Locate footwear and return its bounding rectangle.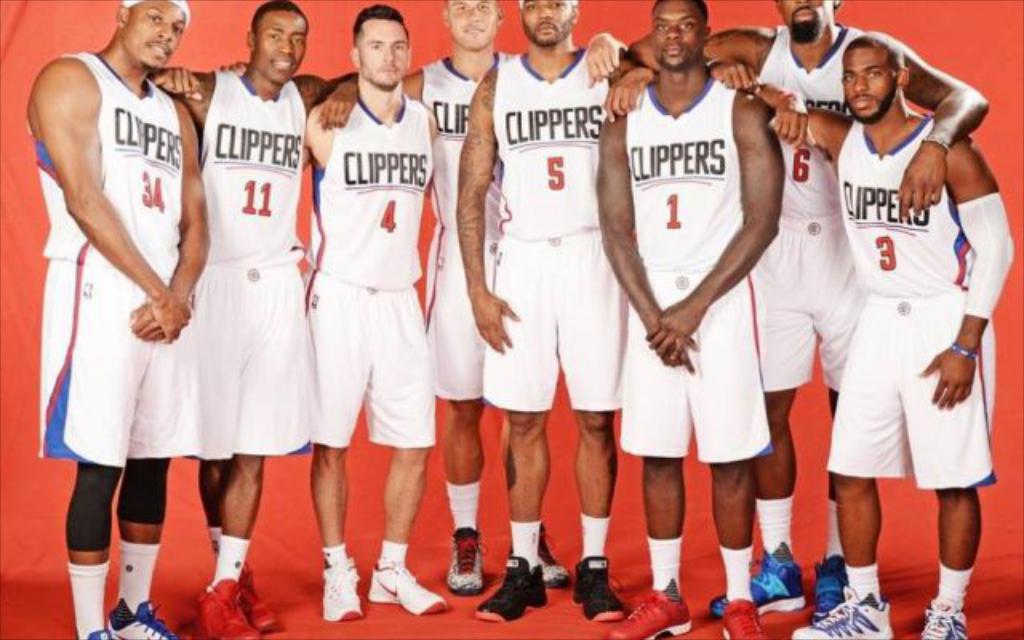
794 587 899 638.
